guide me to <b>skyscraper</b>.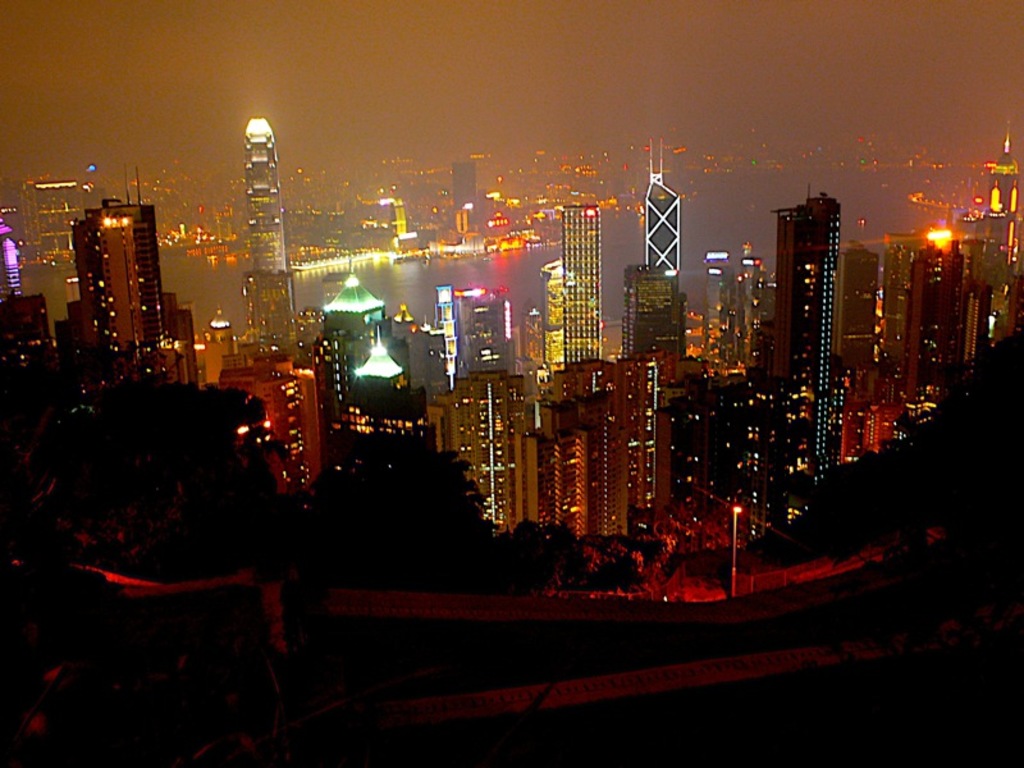
Guidance: box(509, 440, 588, 539).
